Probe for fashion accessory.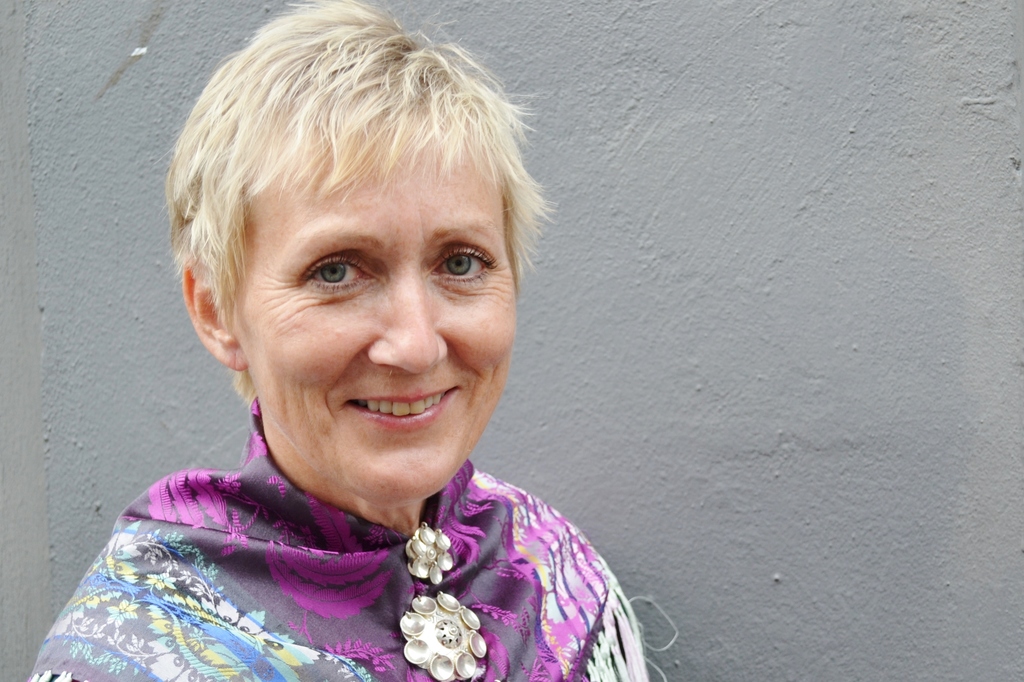
Probe result: left=402, top=517, right=458, bottom=587.
